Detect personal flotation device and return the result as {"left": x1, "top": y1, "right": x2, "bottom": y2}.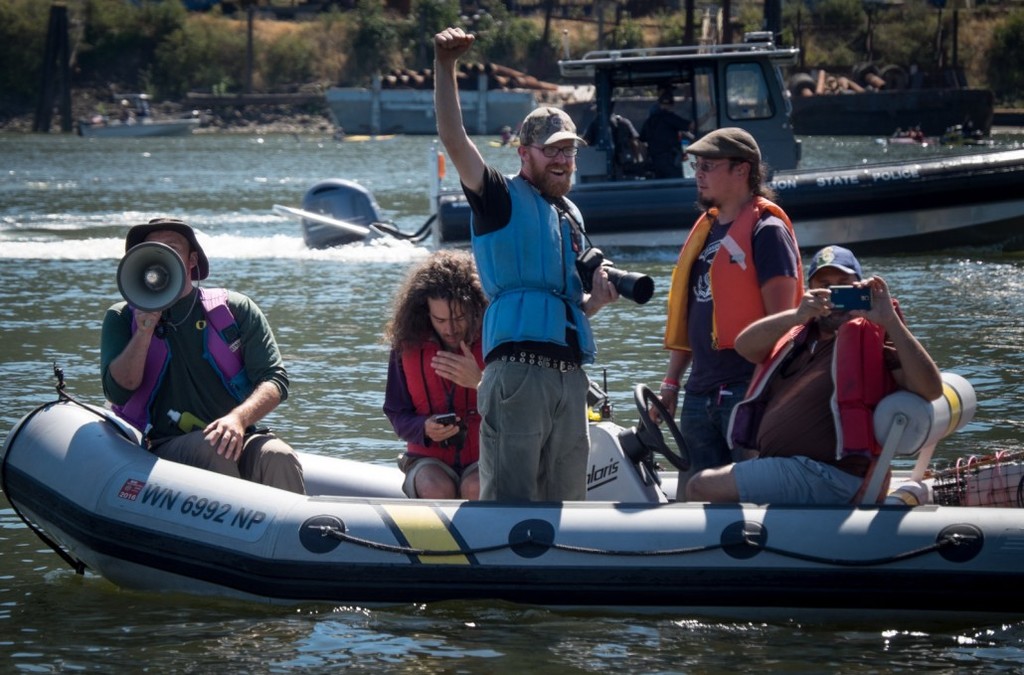
{"left": 719, "top": 321, "right": 885, "bottom": 481}.
